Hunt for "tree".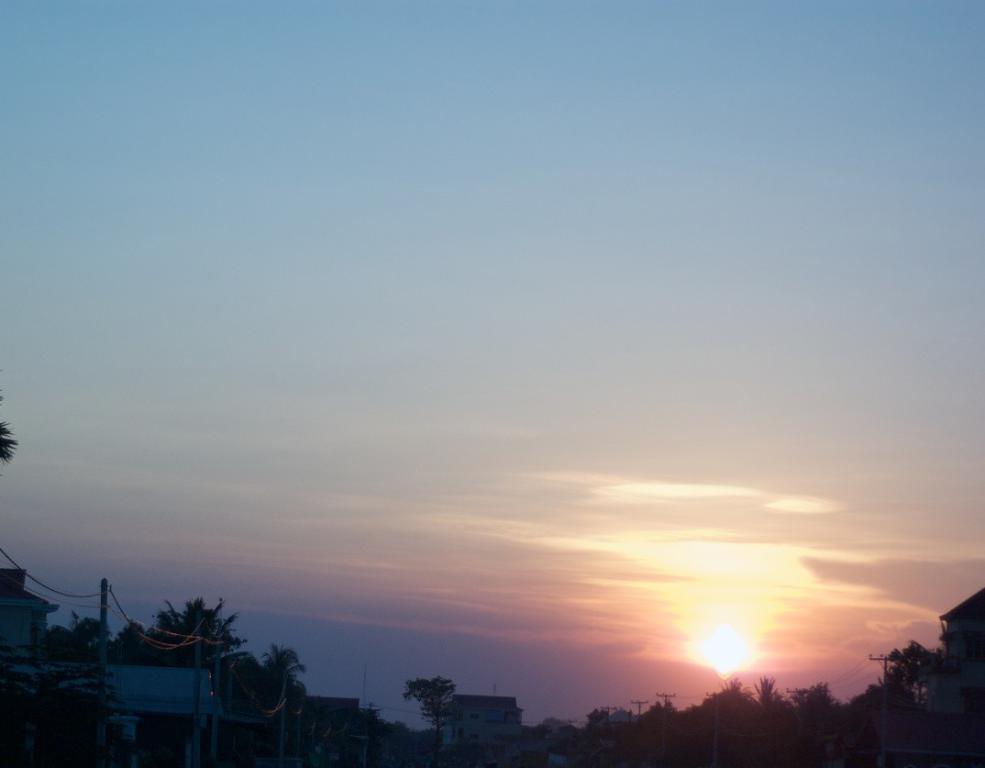
Hunted down at (x1=408, y1=670, x2=469, y2=741).
